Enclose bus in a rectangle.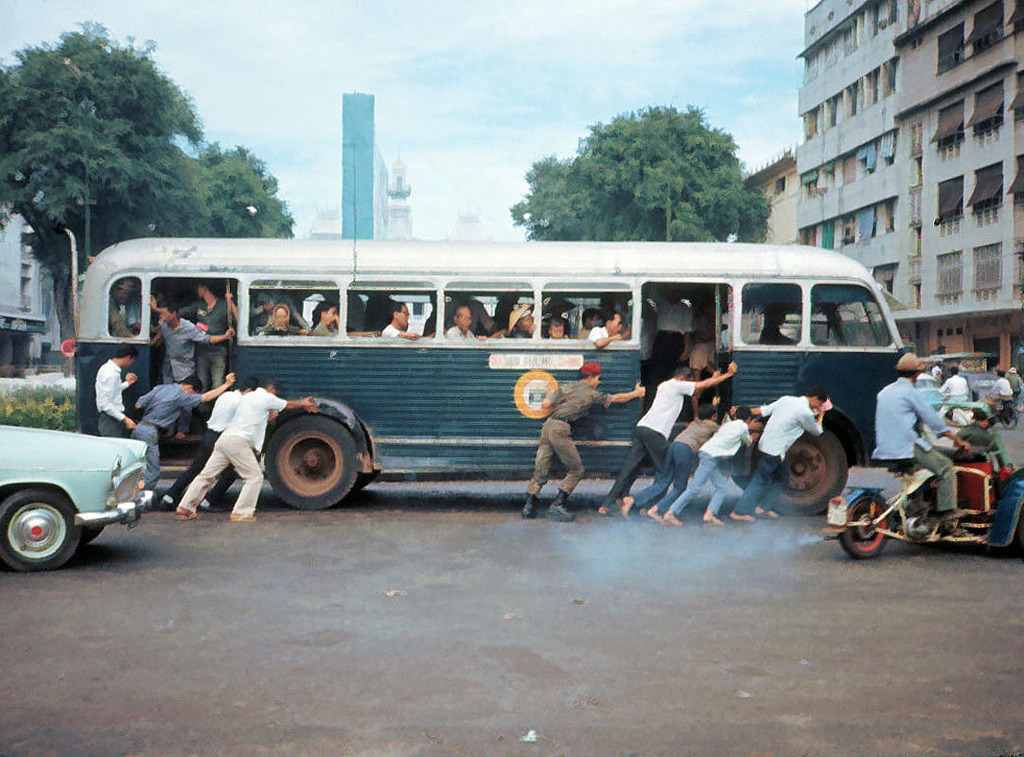
(67, 237, 912, 518).
